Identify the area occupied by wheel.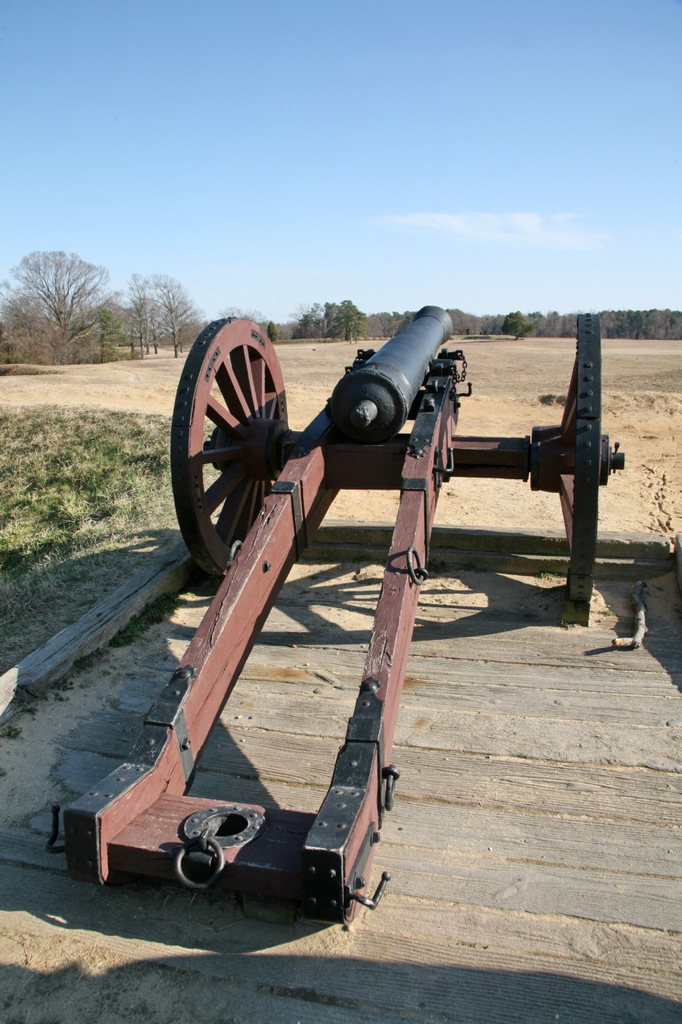
Area: x1=556, y1=311, x2=603, y2=624.
